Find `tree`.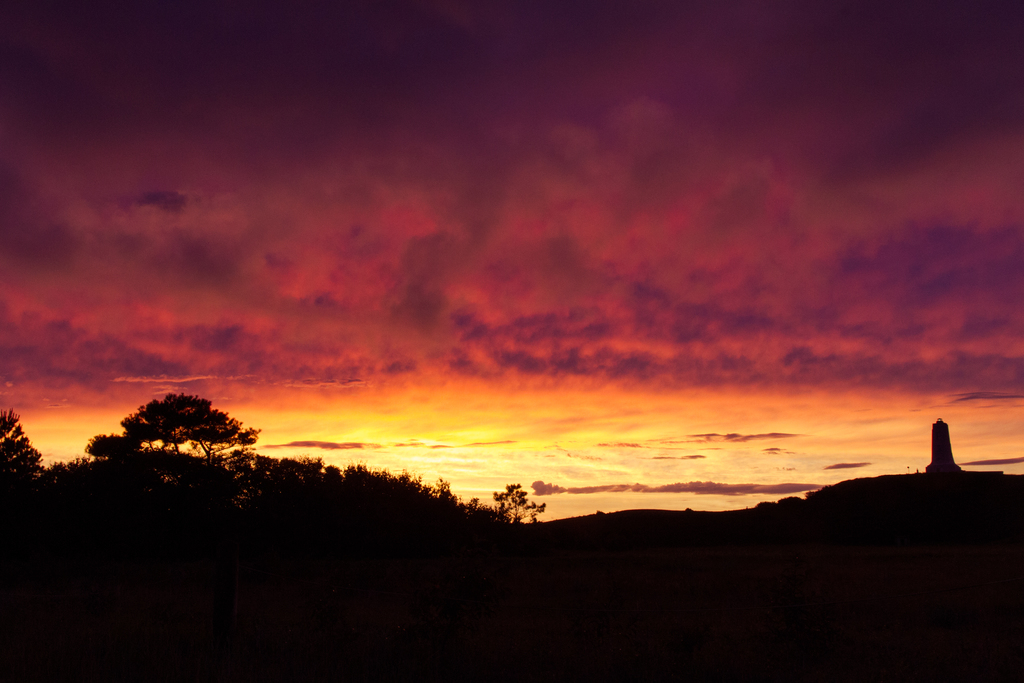
[83, 390, 257, 480].
